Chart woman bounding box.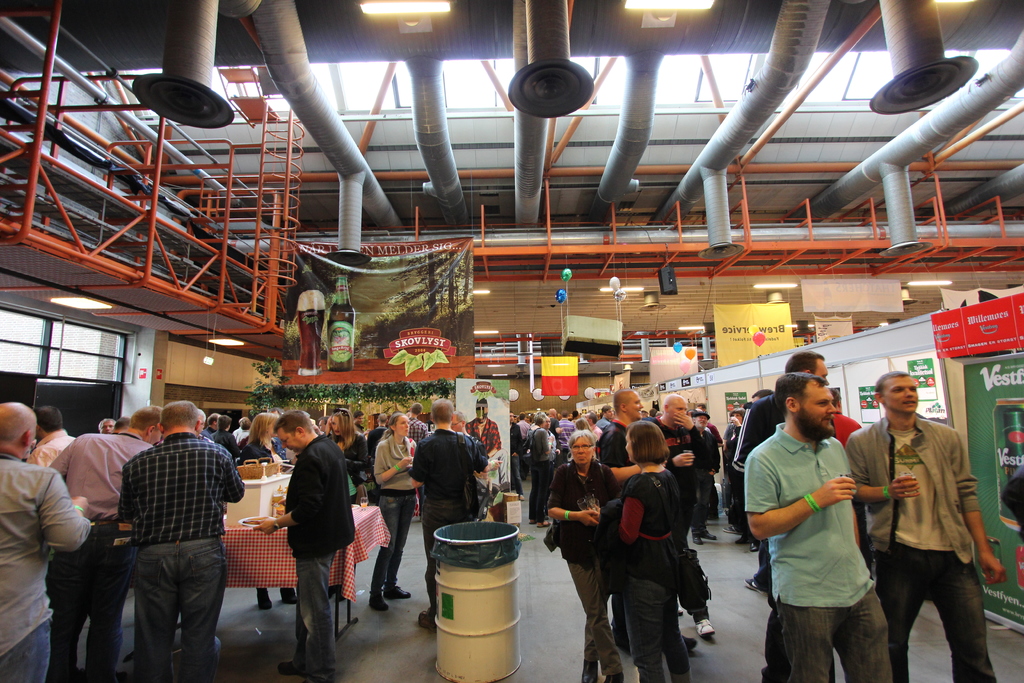
Charted: 328:402:372:500.
